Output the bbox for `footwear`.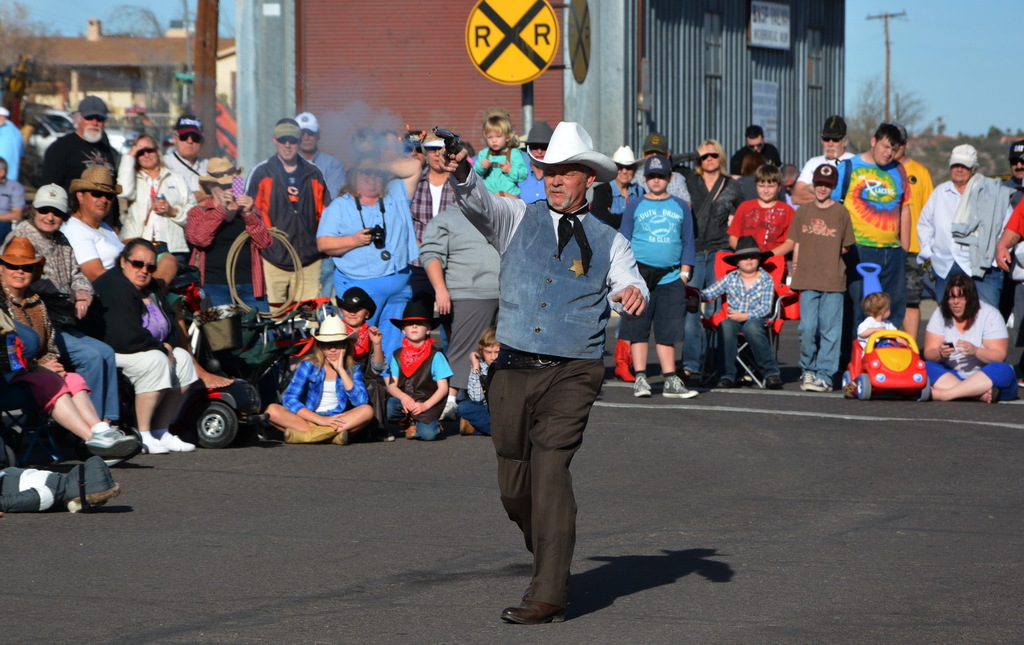
717,378,732,391.
